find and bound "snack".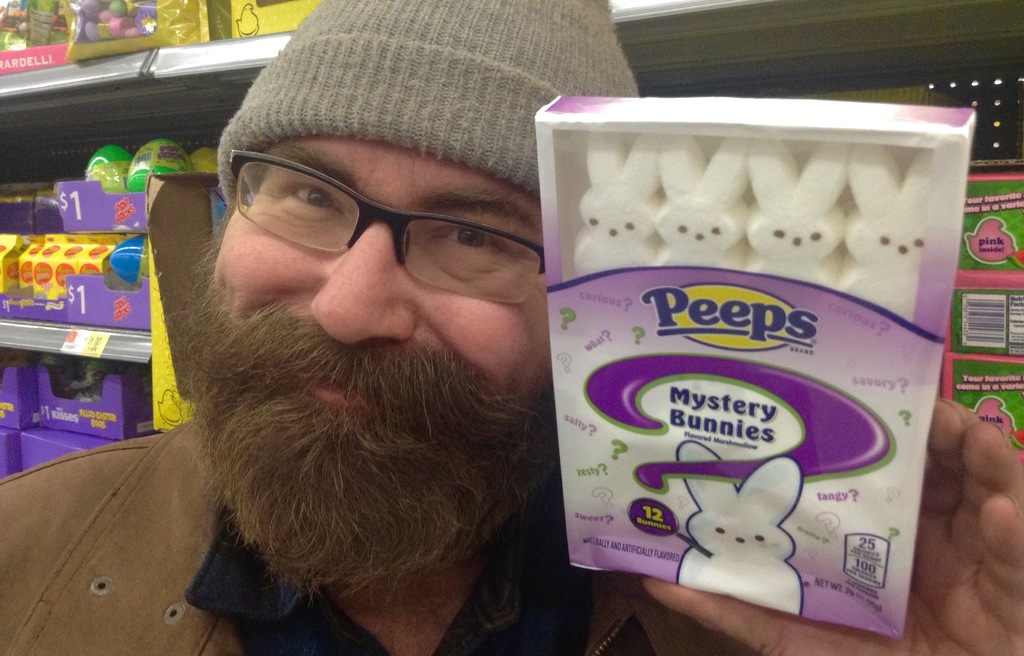
Bound: (left=575, top=130, right=660, bottom=282).
